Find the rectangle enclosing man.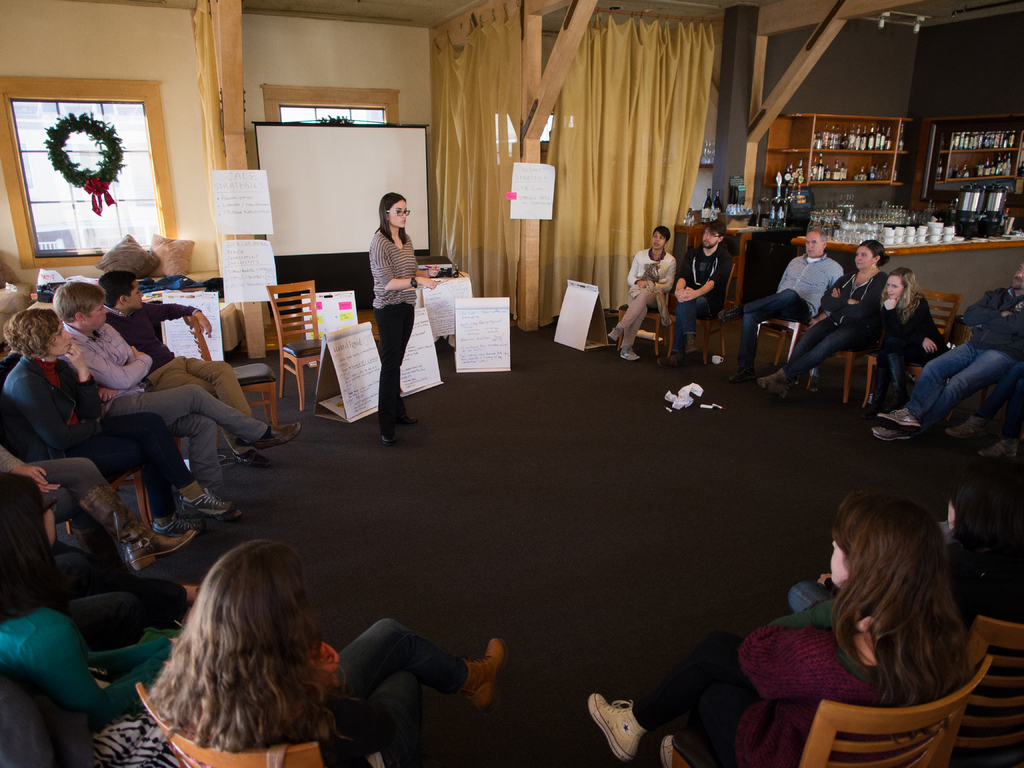
<box>721,230,852,385</box>.
